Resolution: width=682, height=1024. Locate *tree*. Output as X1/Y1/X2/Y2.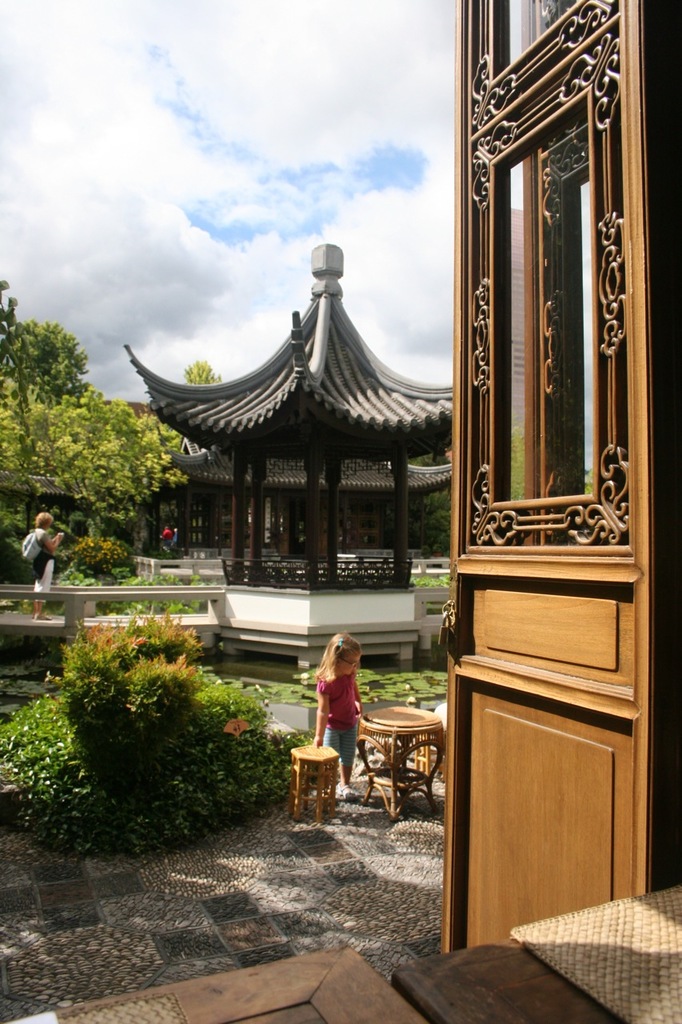
10/277/197/581.
